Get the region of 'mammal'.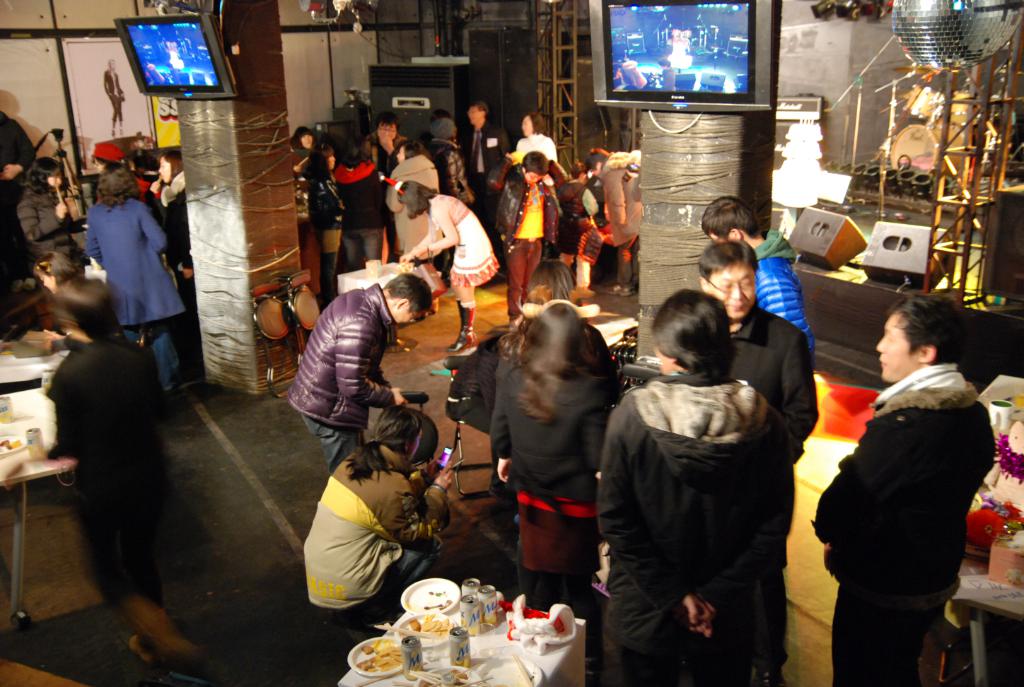
box=[292, 124, 310, 242].
